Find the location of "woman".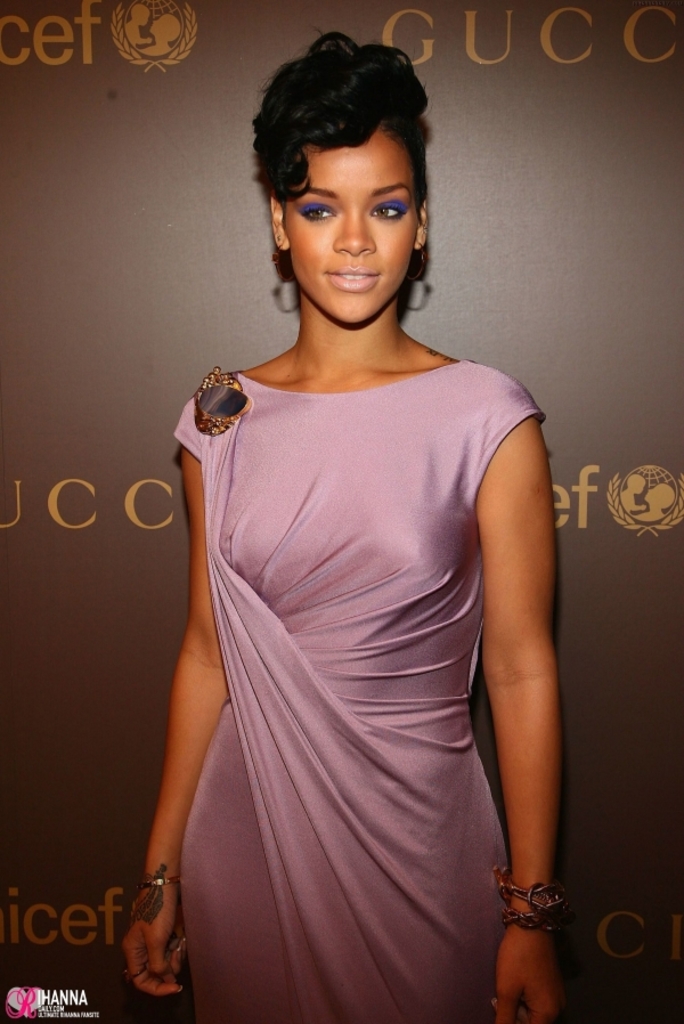
Location: 120,32,563,1023.
